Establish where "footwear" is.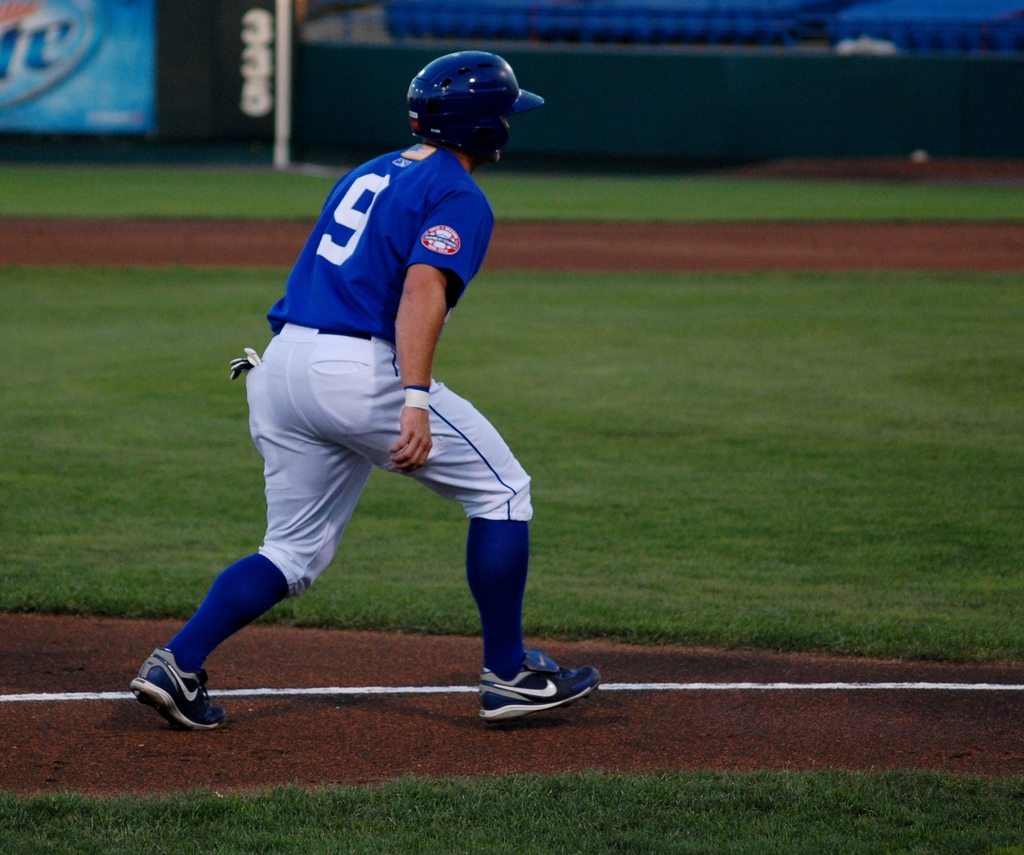
Established at [left=129, top=644, right=227, bottom=726].
